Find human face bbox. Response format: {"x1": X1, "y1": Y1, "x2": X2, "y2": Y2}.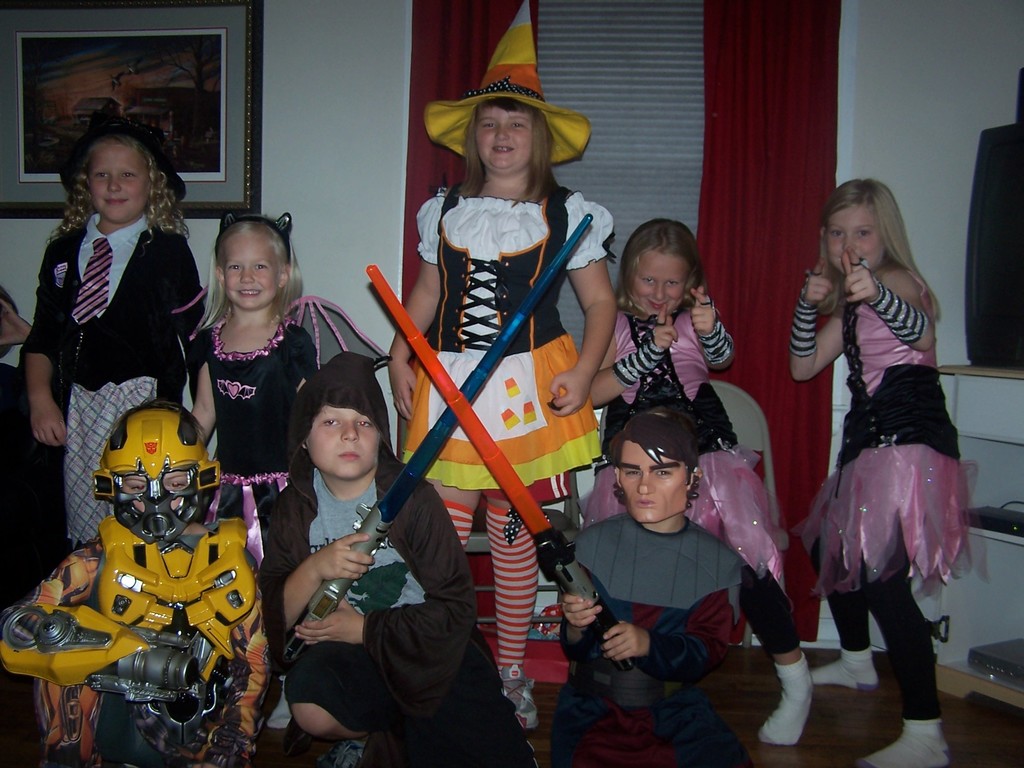
{"x1": 825, "y1": 204, "x2": 882, "y2": 277}.
